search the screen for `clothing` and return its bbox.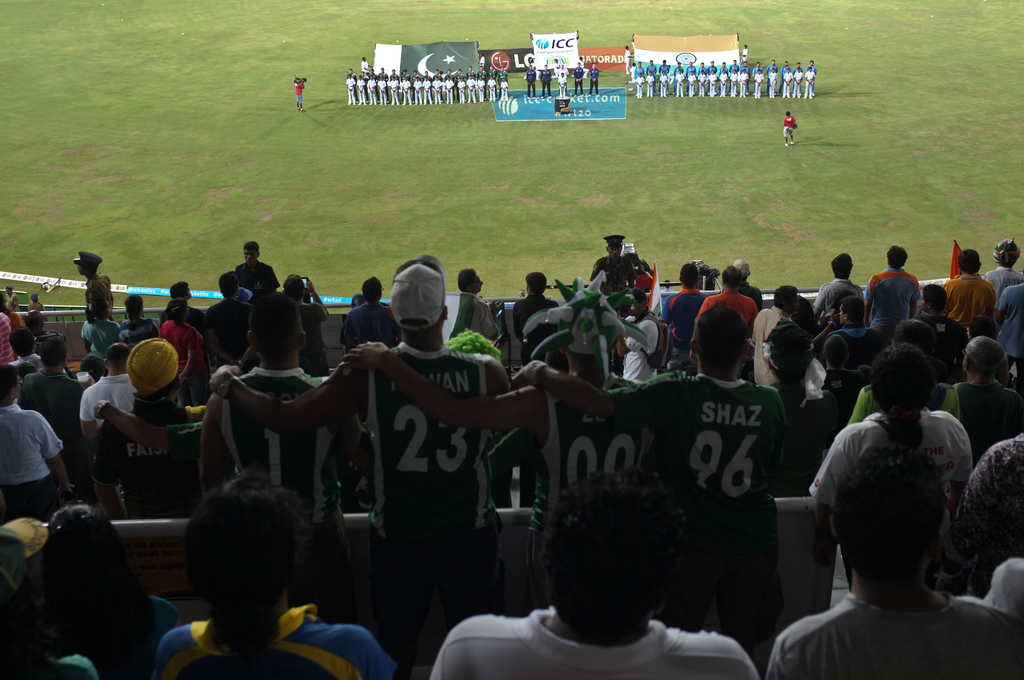
Found: {"left": 207, "top": 299, "right": 244, "bottom": 355}.
